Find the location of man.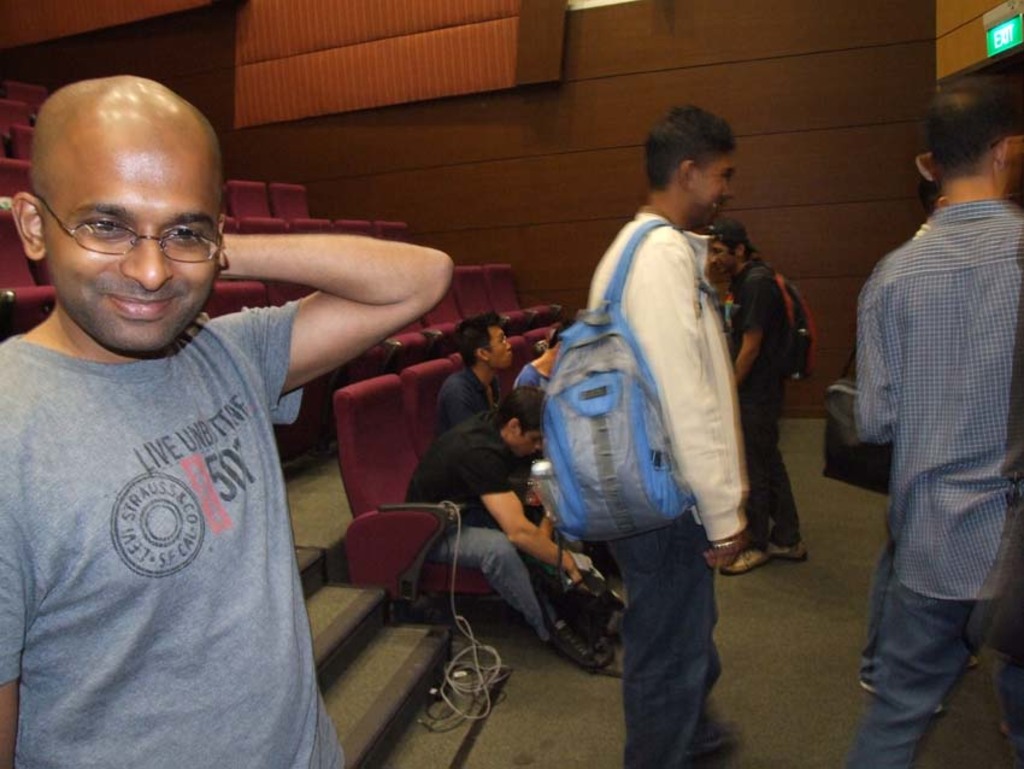
Location: crop(411, 387, 588, 647).
